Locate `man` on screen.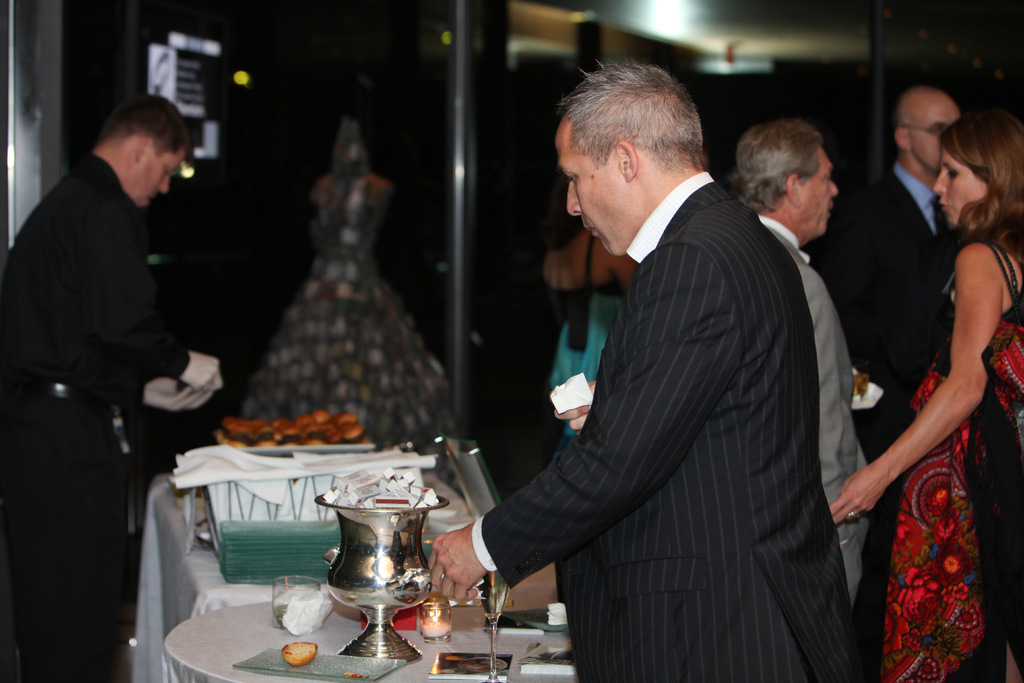
On screen at x1=739, y1=119, x2=879, y2=620.
